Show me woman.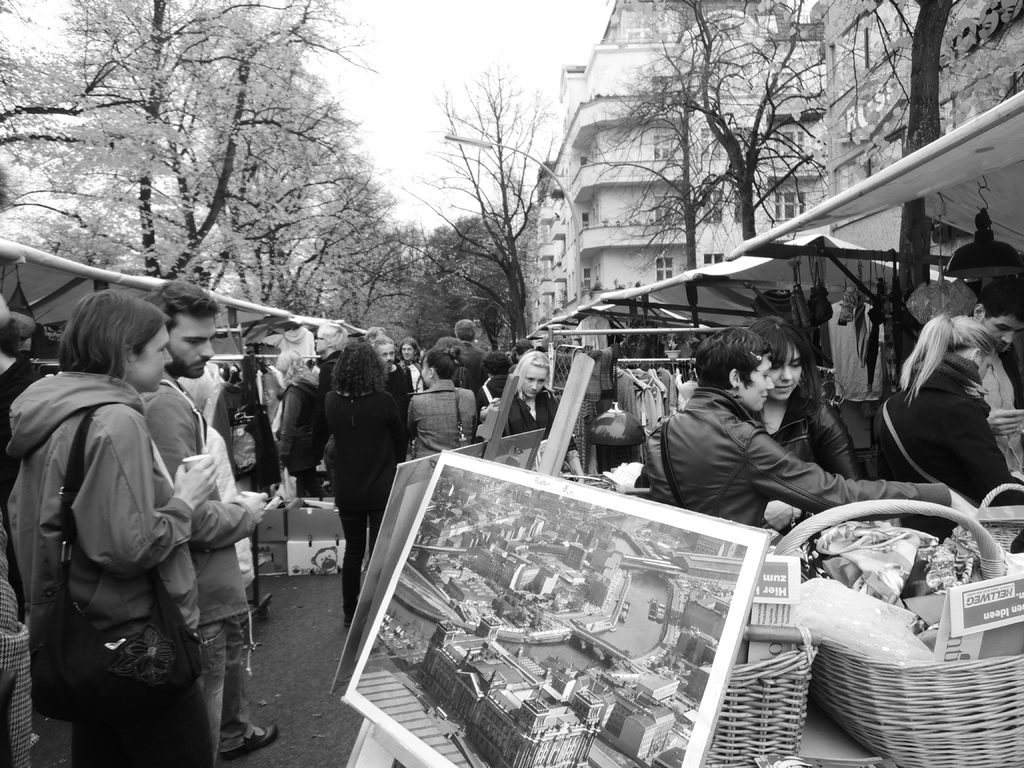
woman is here: 325, 345, 412, 632.
